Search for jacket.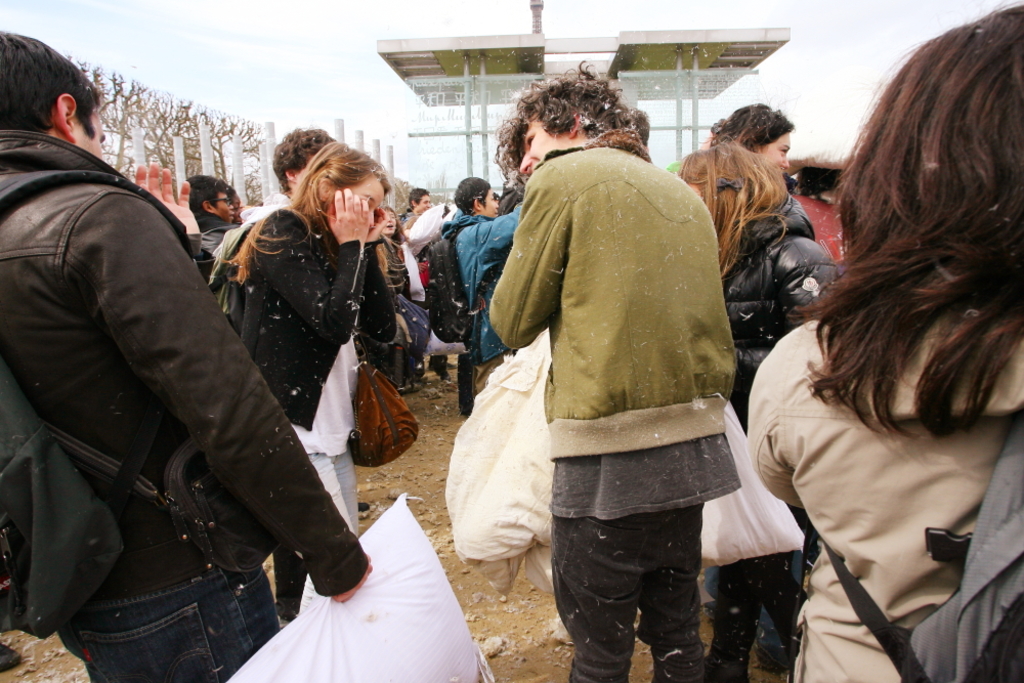
Found at box(706, 191, 844, 496).
